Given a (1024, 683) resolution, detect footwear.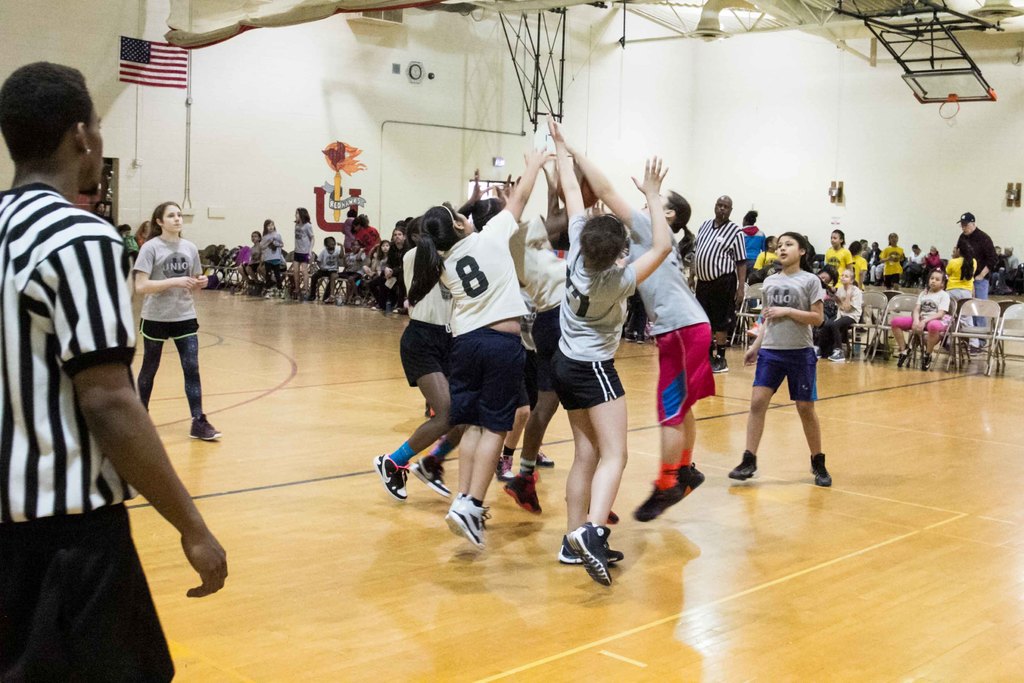
[x1=618, y1=333, x2=650, y2=347].
